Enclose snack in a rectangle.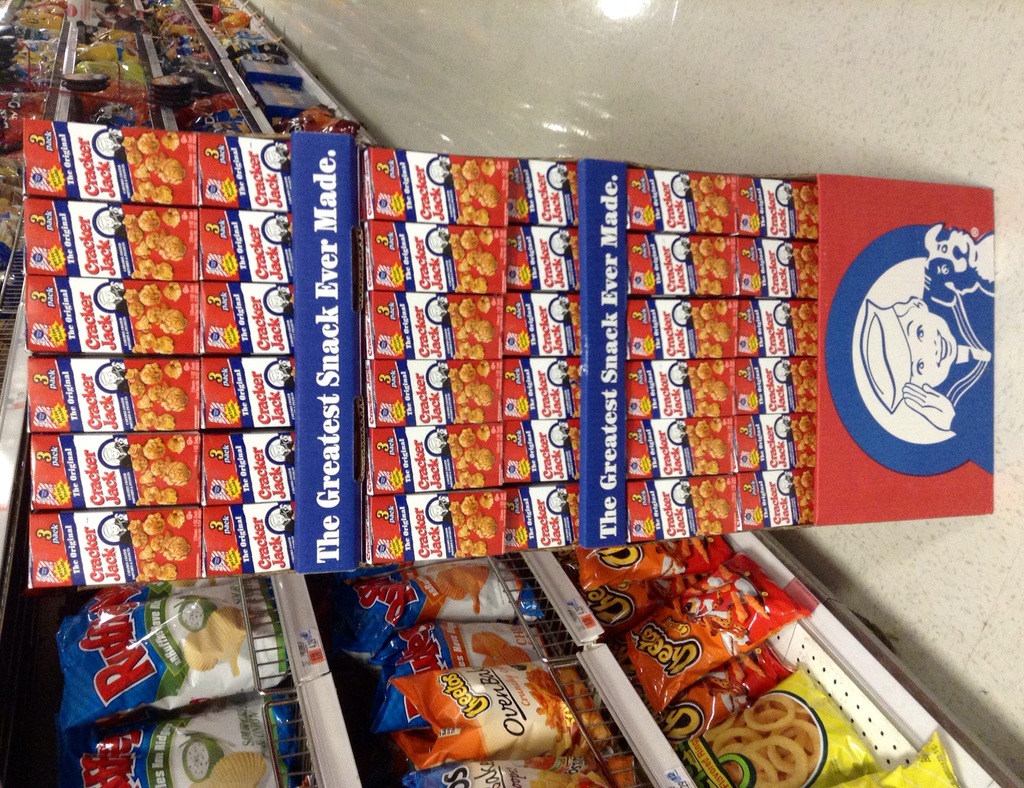
<box>530,773,607,787</box>.
